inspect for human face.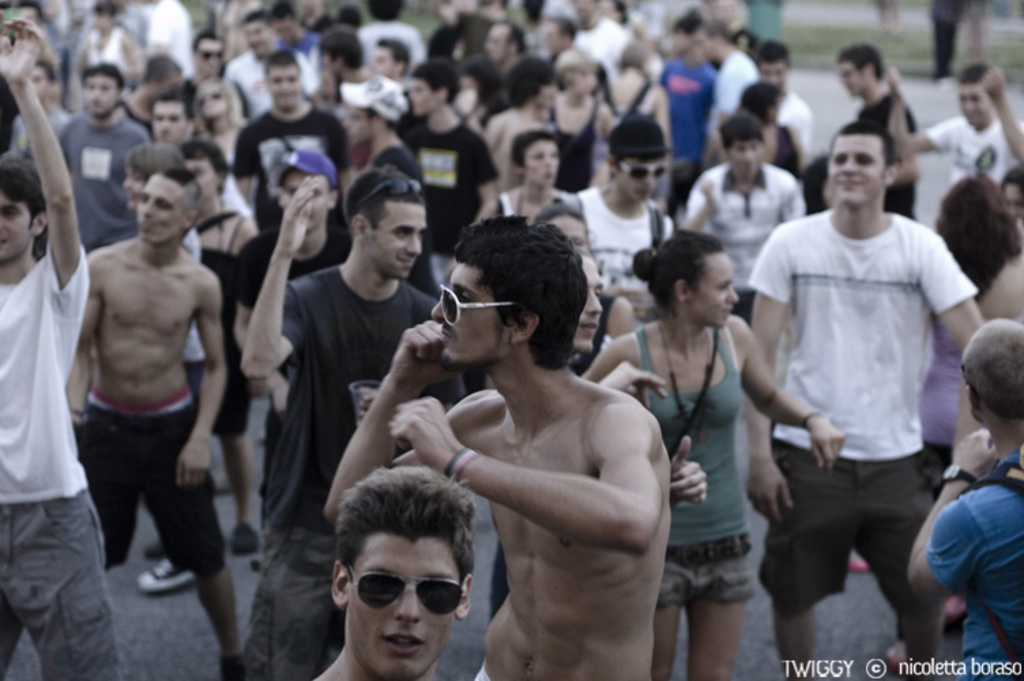
Inspection: <bbox>434, 267, 513, 372</bbox>.
